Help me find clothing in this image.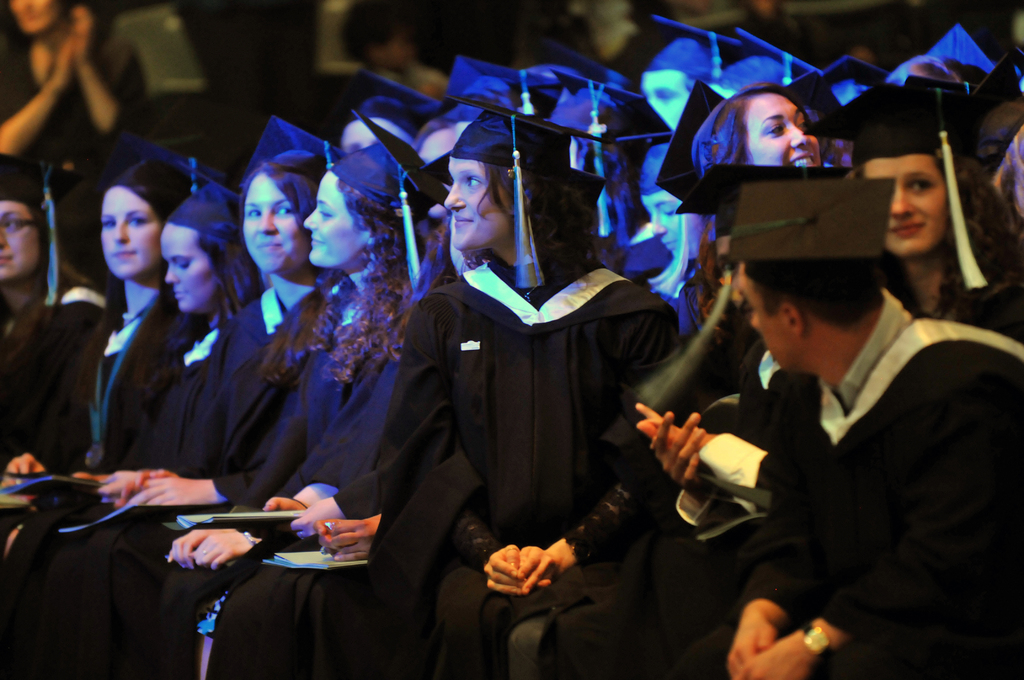
Found it: bbox=[0, 31, 152, 164].
